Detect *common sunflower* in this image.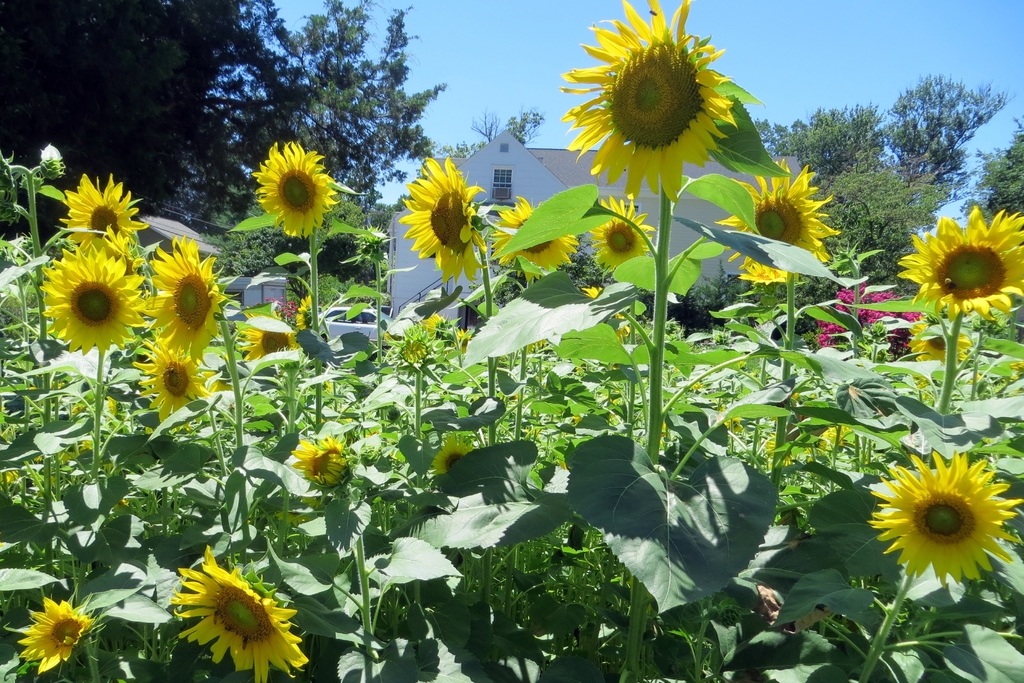
Detection: box(174, 545, 298, 675).
